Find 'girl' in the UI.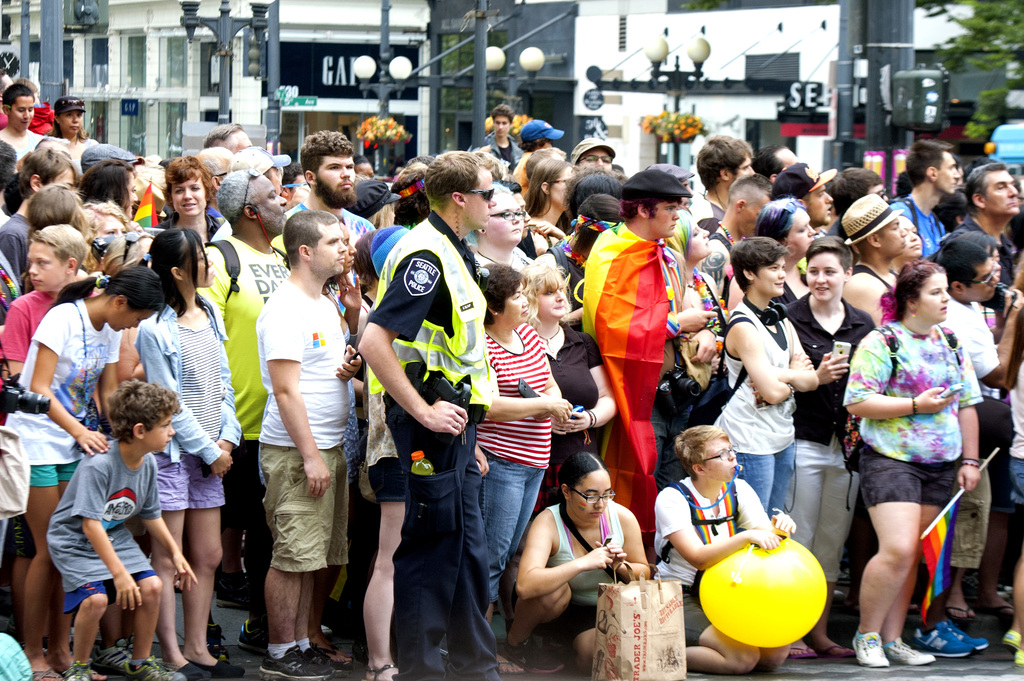
UI element at left=2, top=268, right=166, bottom=679.
